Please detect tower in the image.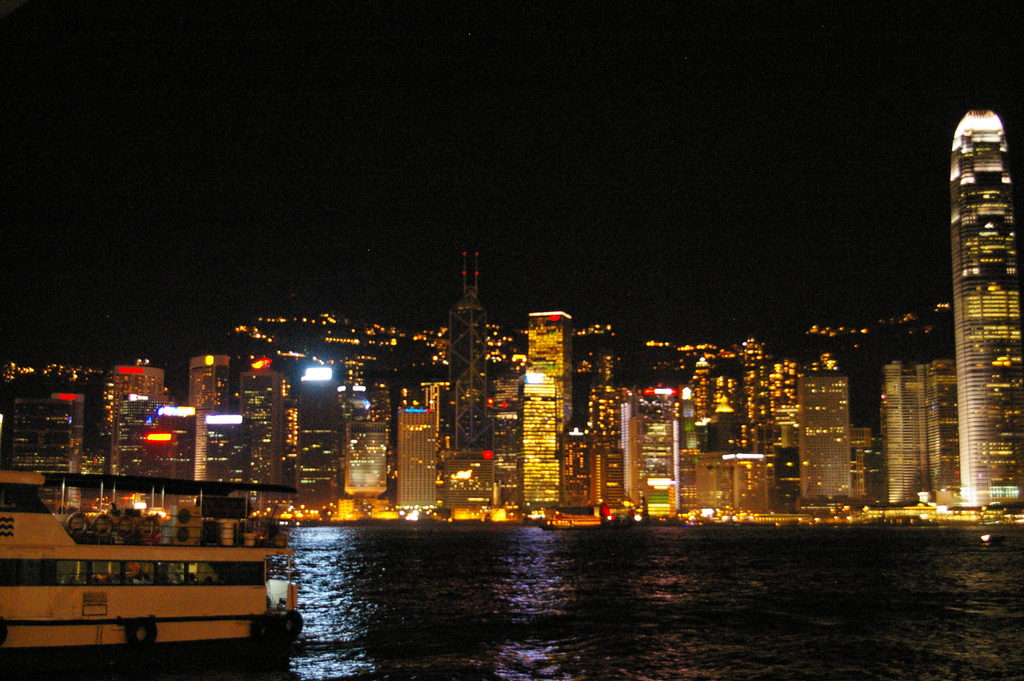
bbox=(29, 379, 81, 479).
